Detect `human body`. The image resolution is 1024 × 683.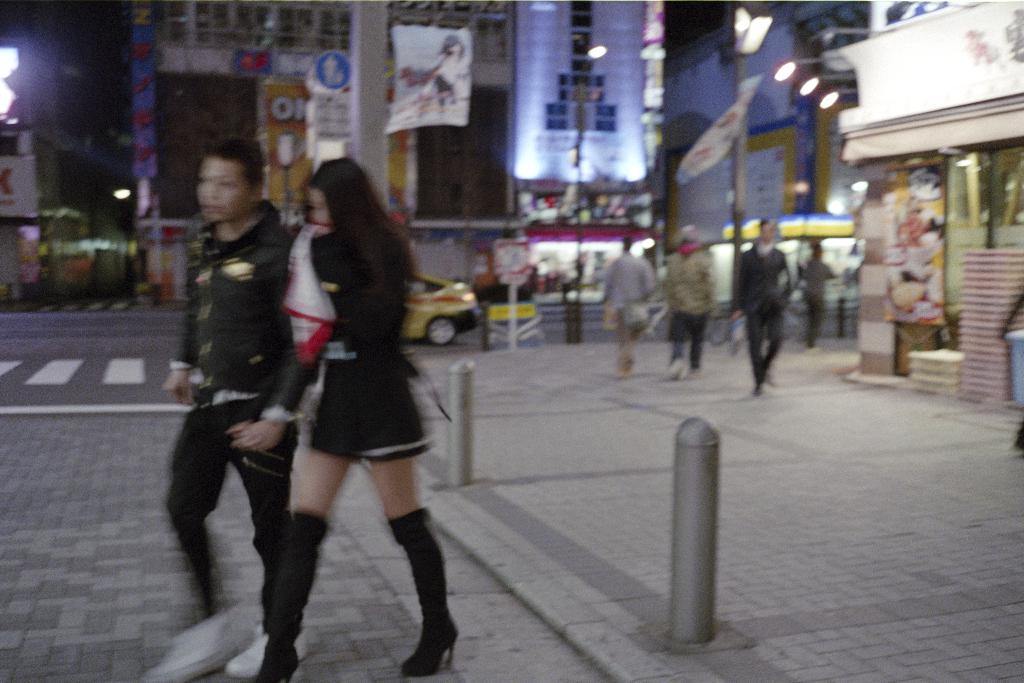
locate(162, 125, 326, 657).
